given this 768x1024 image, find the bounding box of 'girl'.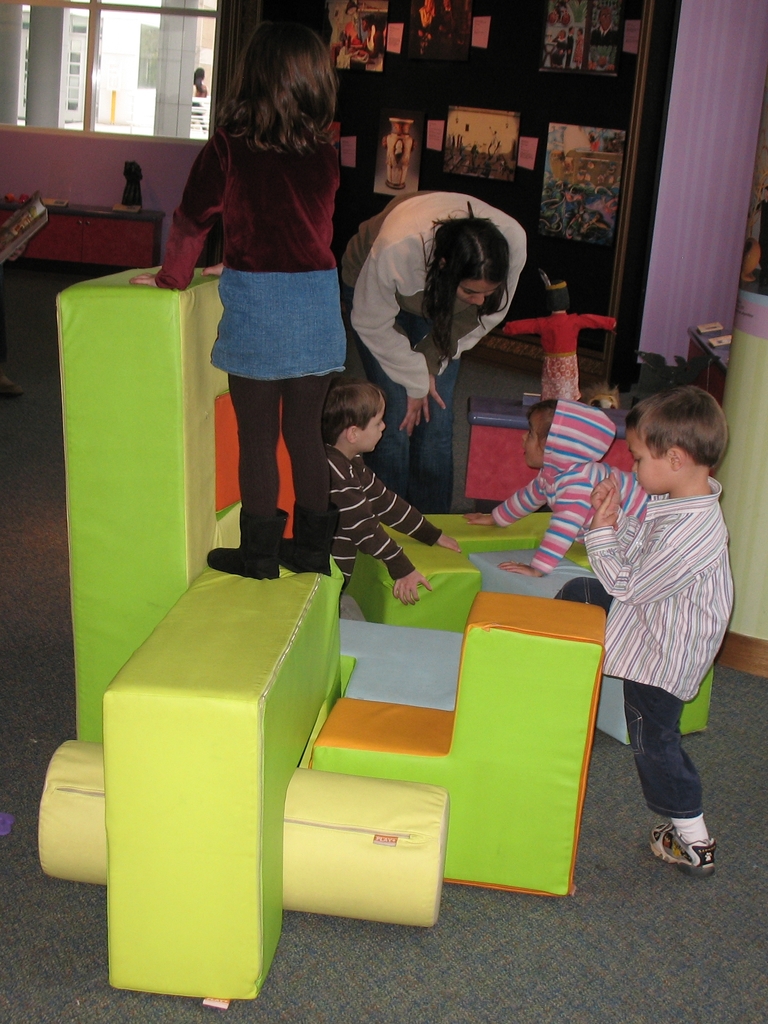
{"left": 133, "top": 27, "right": 342, "bottom": 576}.
